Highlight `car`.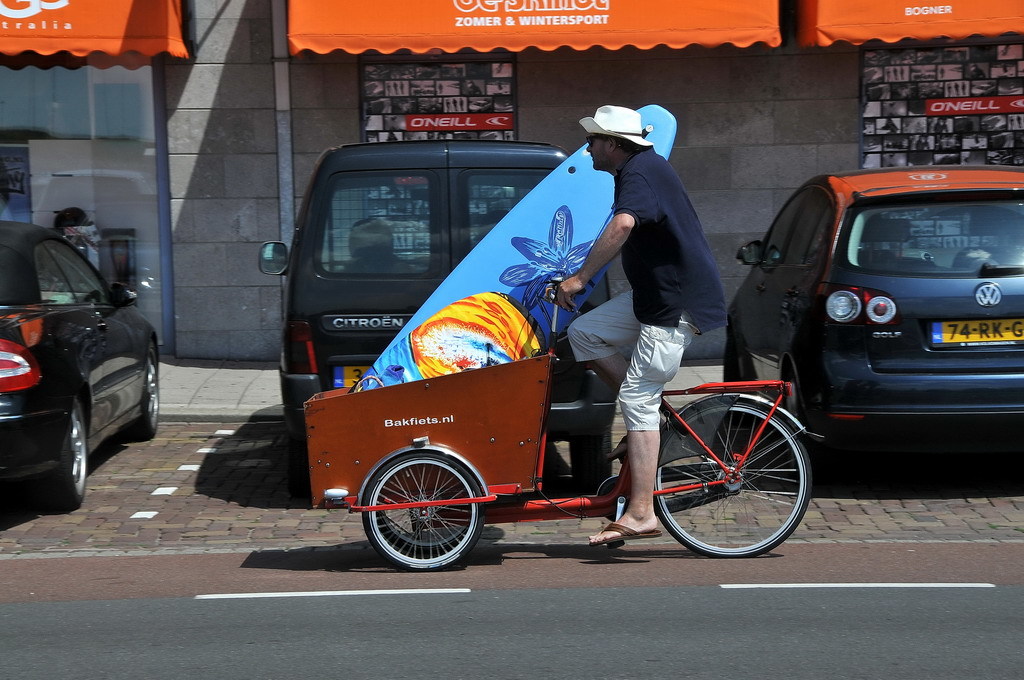
Highlighted region: [0,222,161,512].
